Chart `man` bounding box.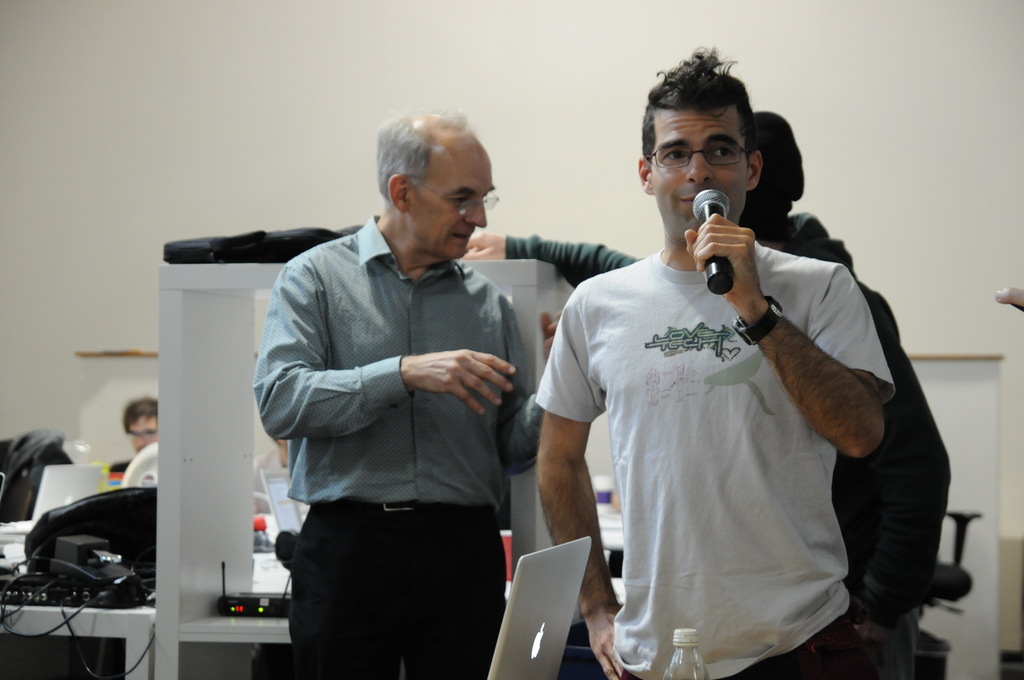
Charted: x1=463, y1=115, x2=951, y2=679.
